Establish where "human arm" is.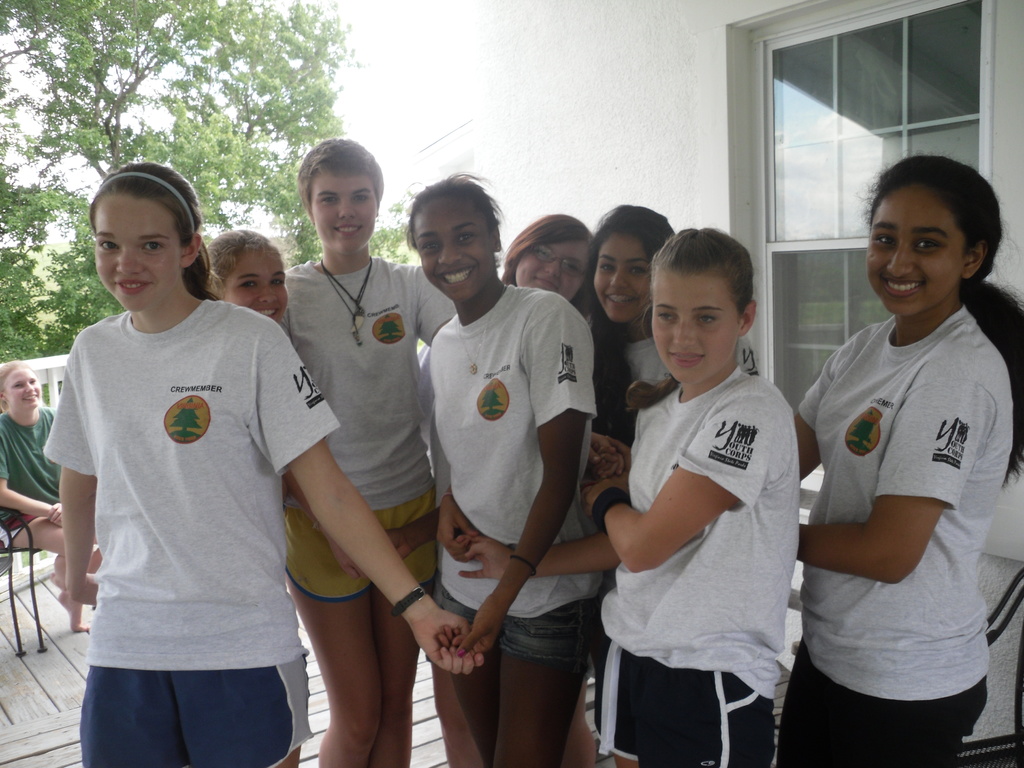
Established at 814, 380, 982, 672.
